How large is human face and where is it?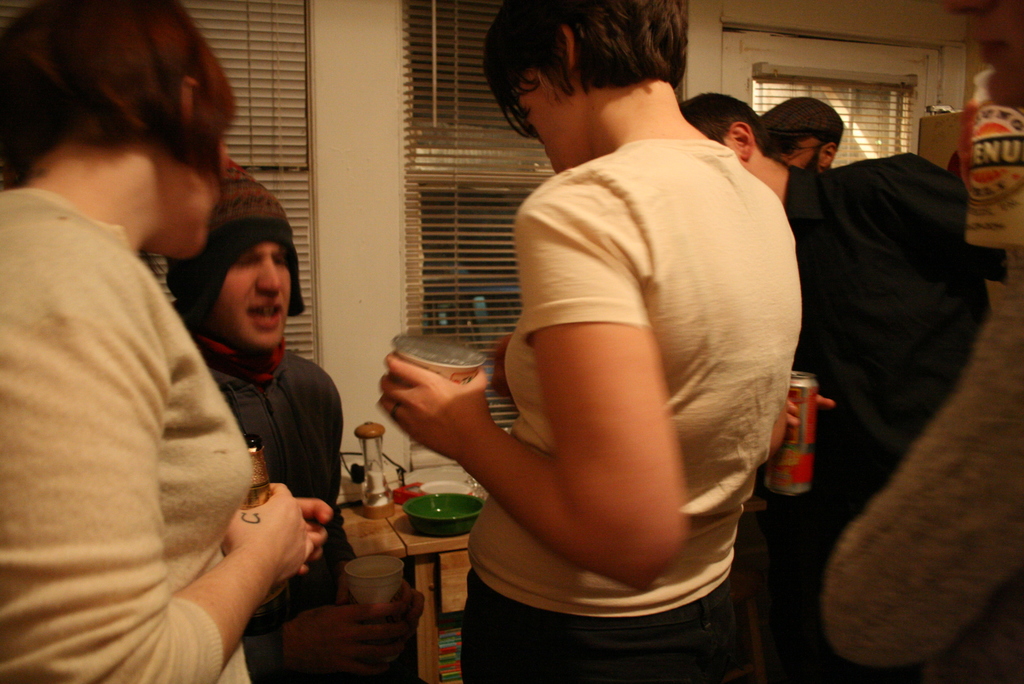
Bounding box: box(515, 74, 588, 178).
